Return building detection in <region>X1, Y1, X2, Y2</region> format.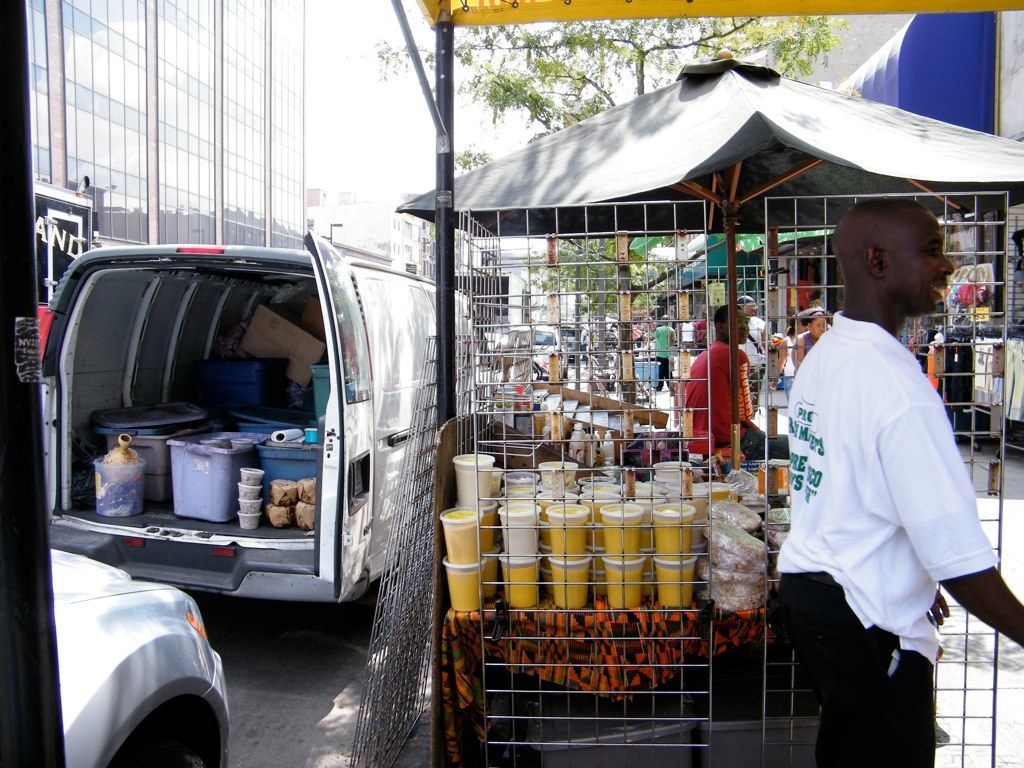
<region>22, 0, 306, 248</region>.
